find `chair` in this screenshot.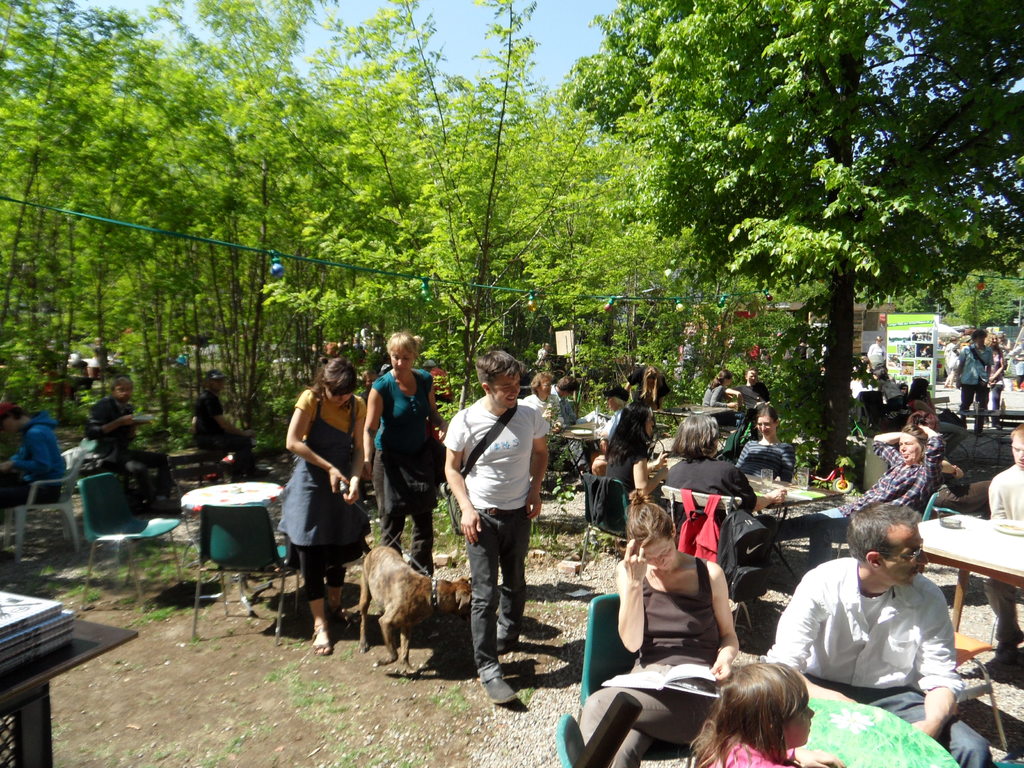
The bounding box for `chair` is l=76, t=471, r=181, b=605.
